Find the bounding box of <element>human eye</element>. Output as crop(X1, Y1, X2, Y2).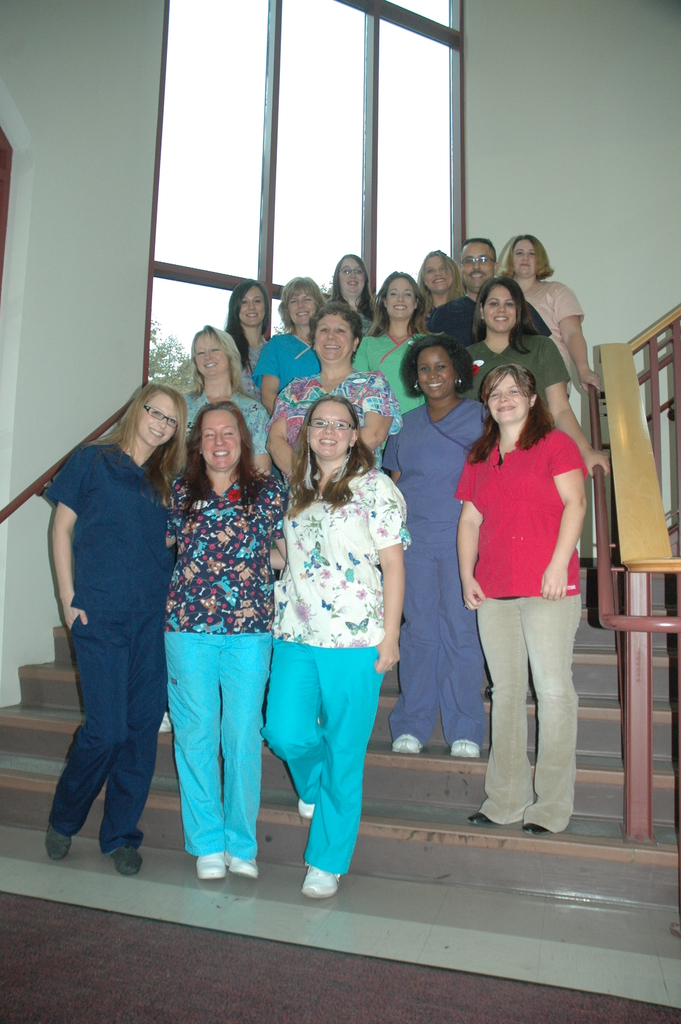
crop(529, 250, 536, 257).
